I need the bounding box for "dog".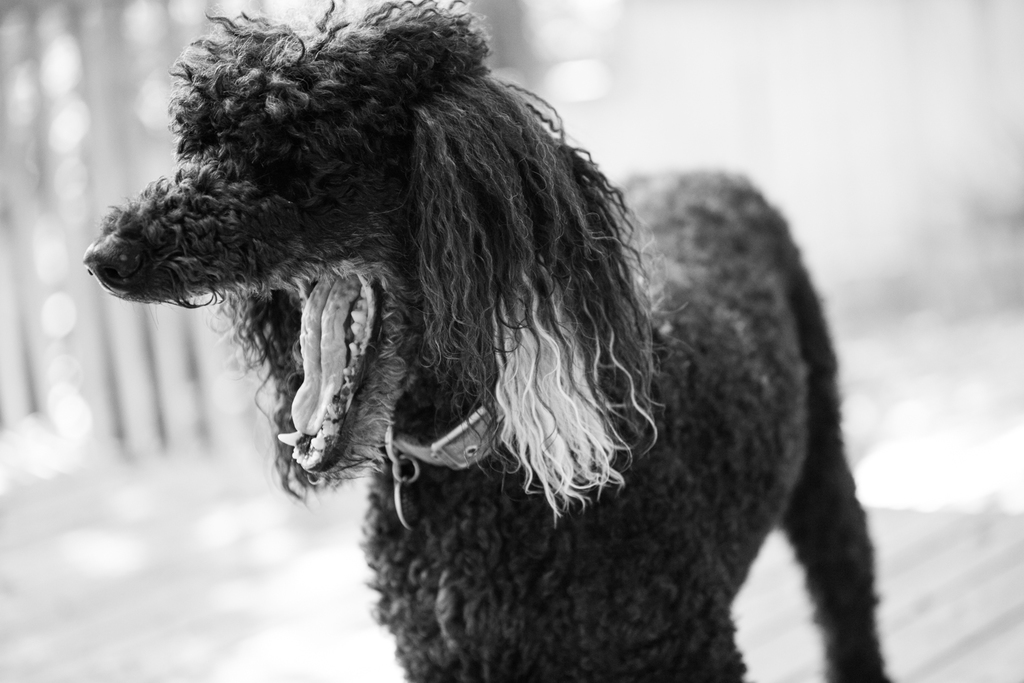
Here it is: 77, 0, 892, 677.
